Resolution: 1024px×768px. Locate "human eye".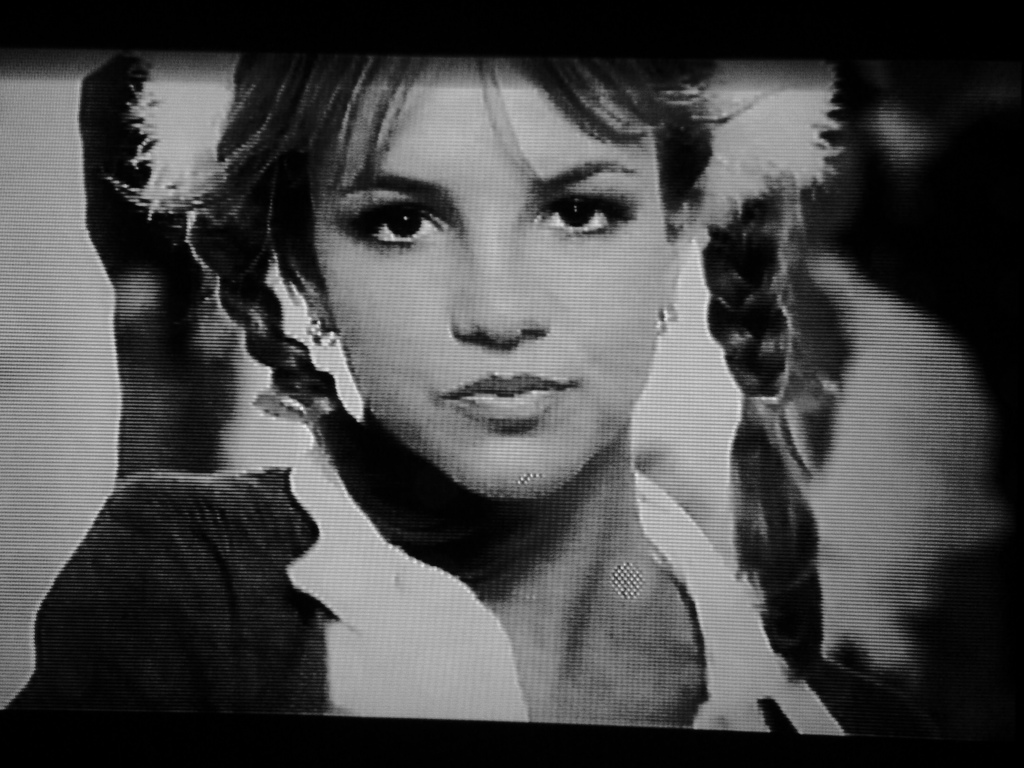
bbox=(329, 182, 457, 244).
